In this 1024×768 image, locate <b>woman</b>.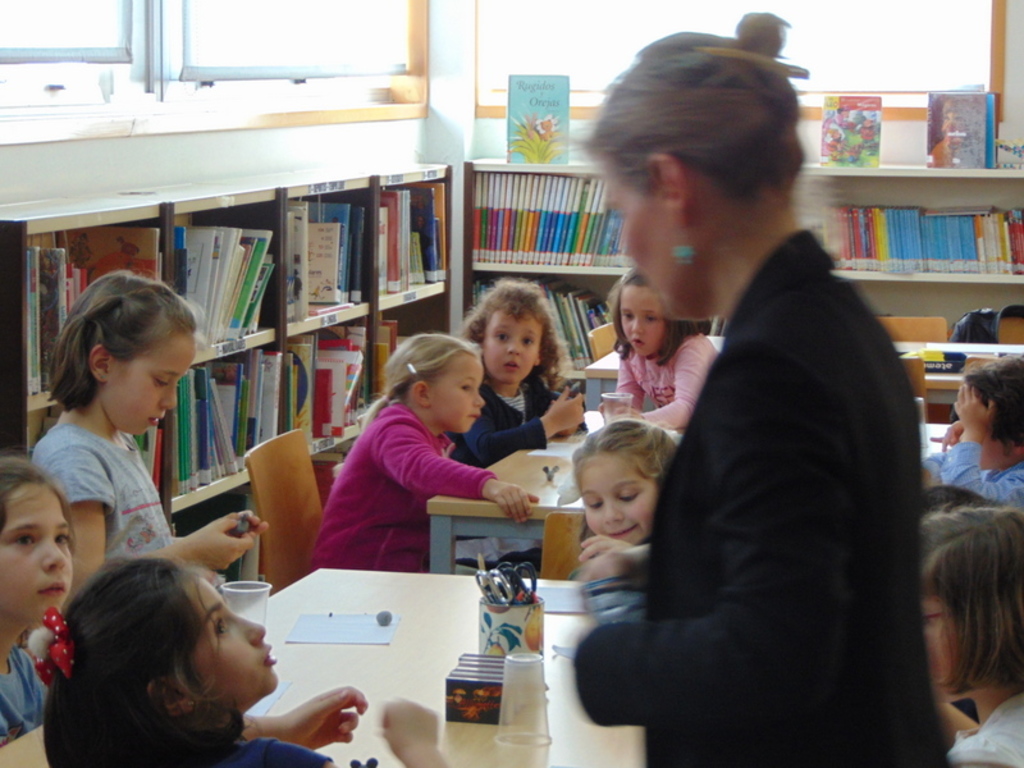
Bounding box: 567,12,948,767.
